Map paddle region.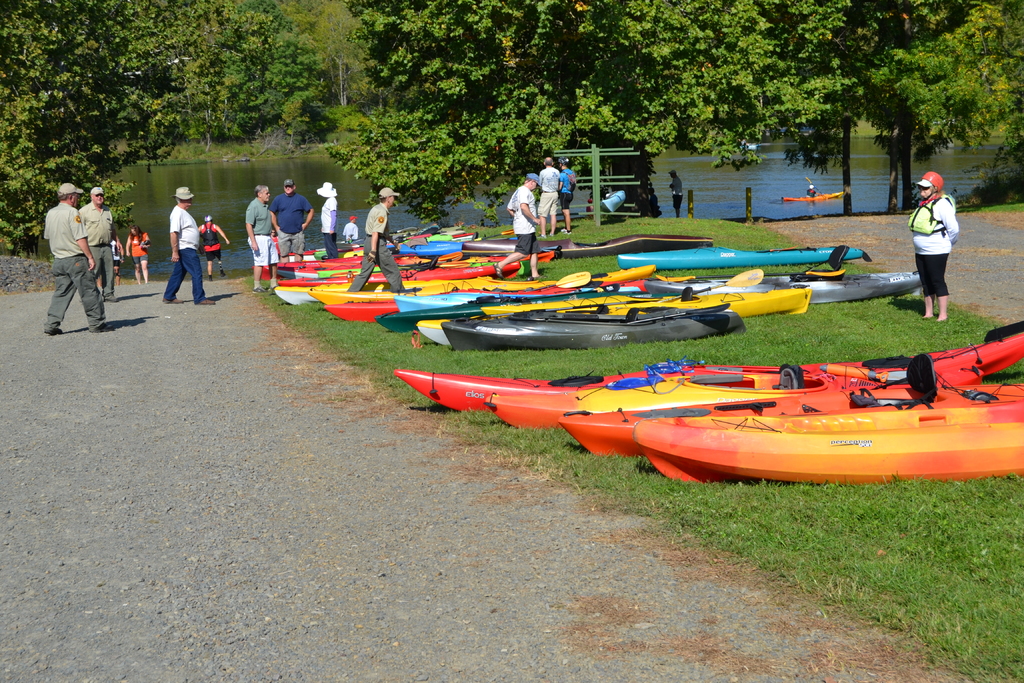
Mapped to l=313, t=263, r=372, b=278.
